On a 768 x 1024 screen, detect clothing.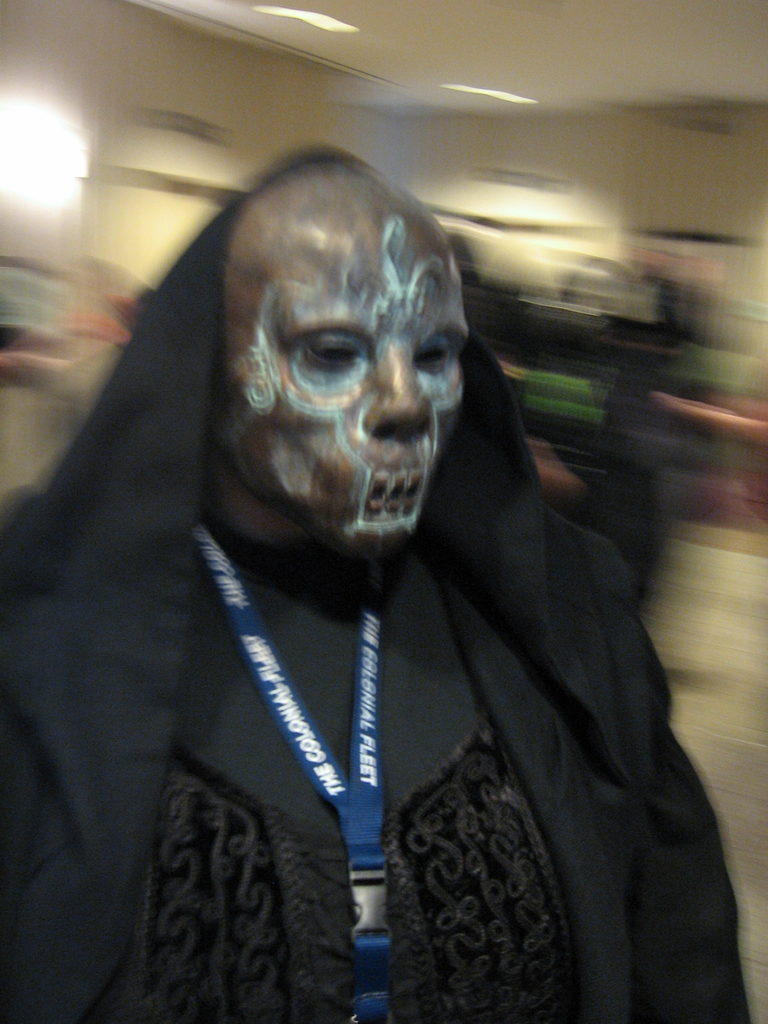
<region>76, 482, 684, 984</region>.
